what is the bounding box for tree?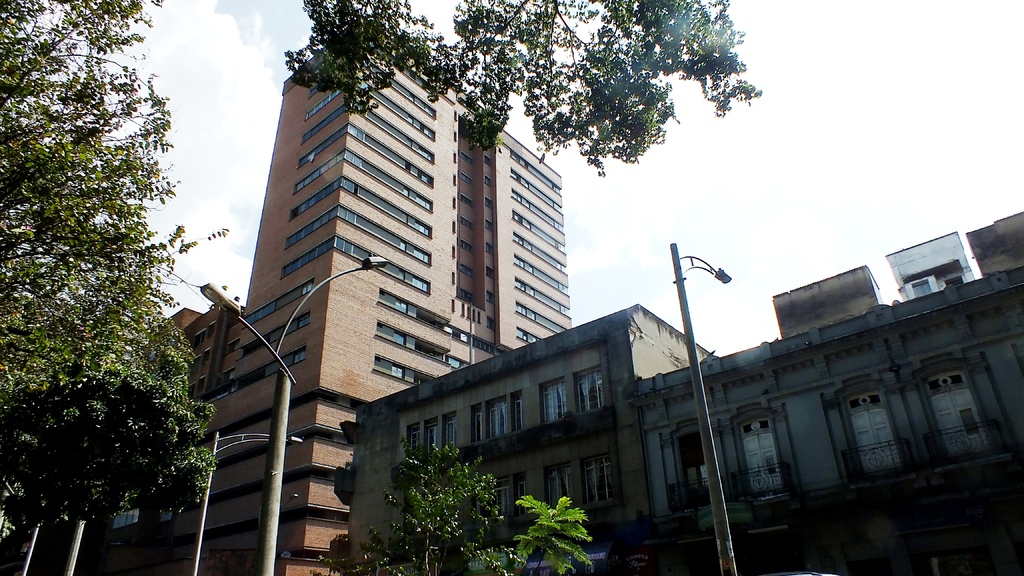
l=481, t=487, r=601, b=575.
